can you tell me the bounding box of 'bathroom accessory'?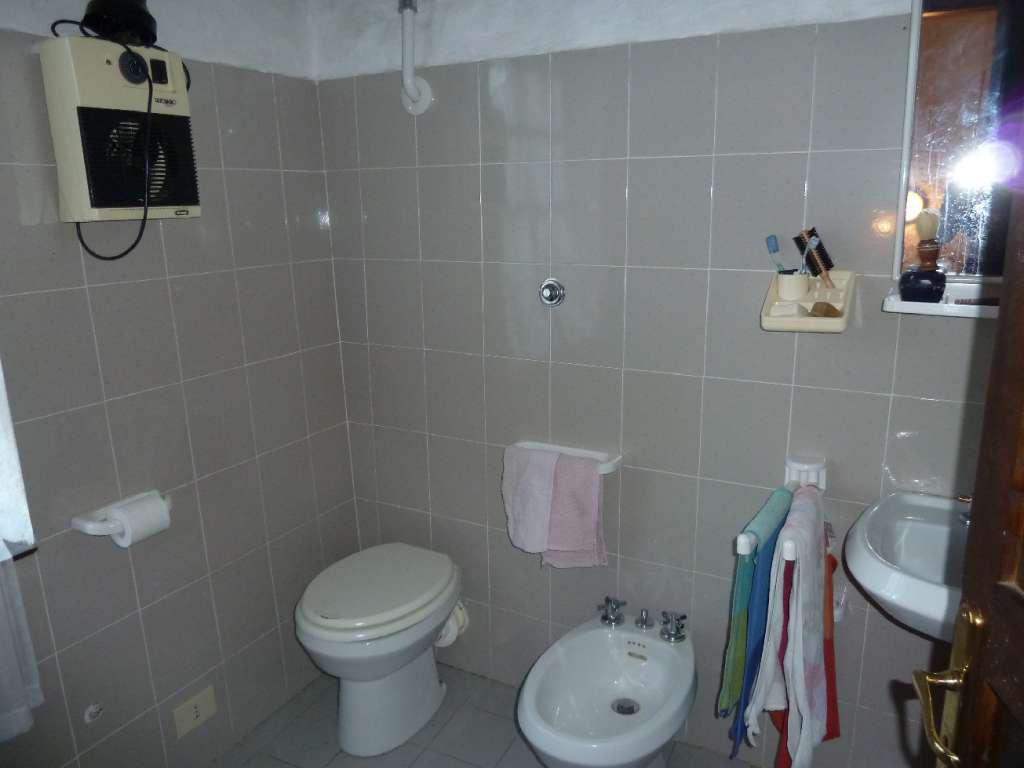
select_region(507, 434, 629, 484).
